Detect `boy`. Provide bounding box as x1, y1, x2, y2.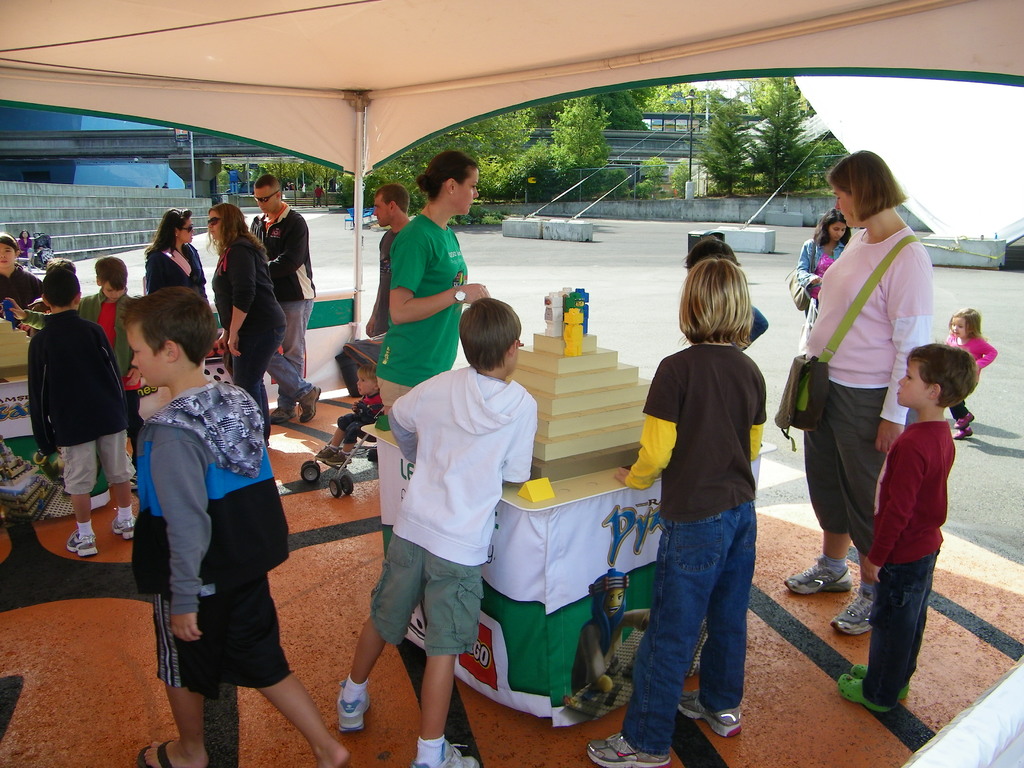
334, 296, 540, 767.
